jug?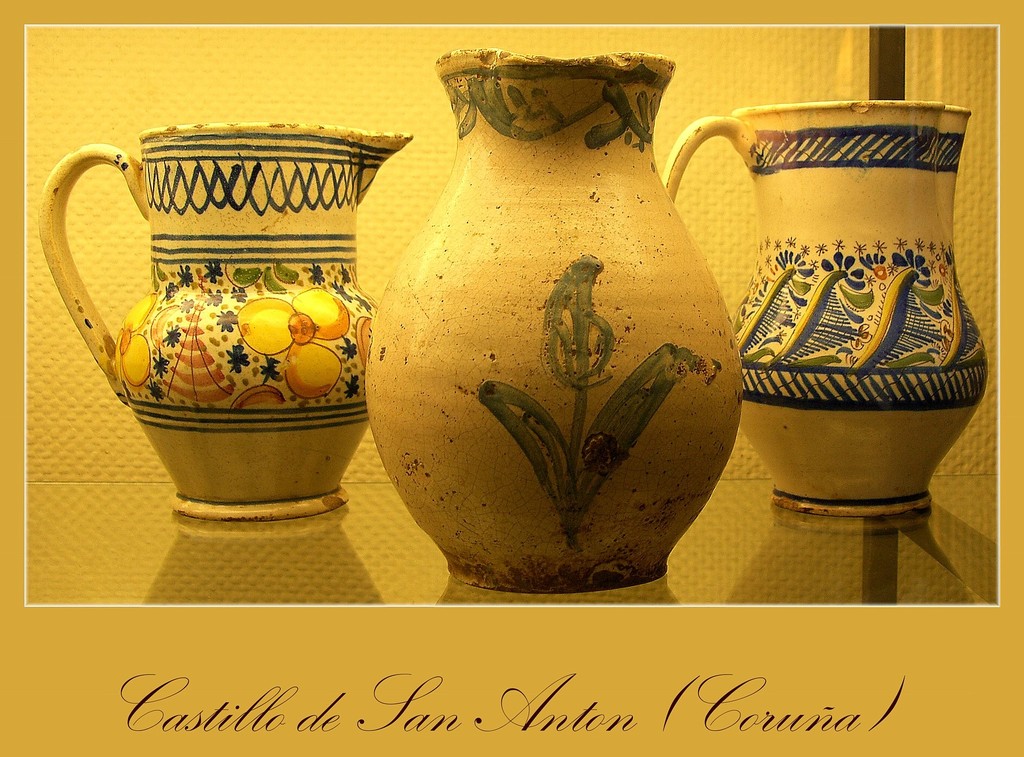
pyautogui.locateOnScreen(37, 113, 415, 516)
